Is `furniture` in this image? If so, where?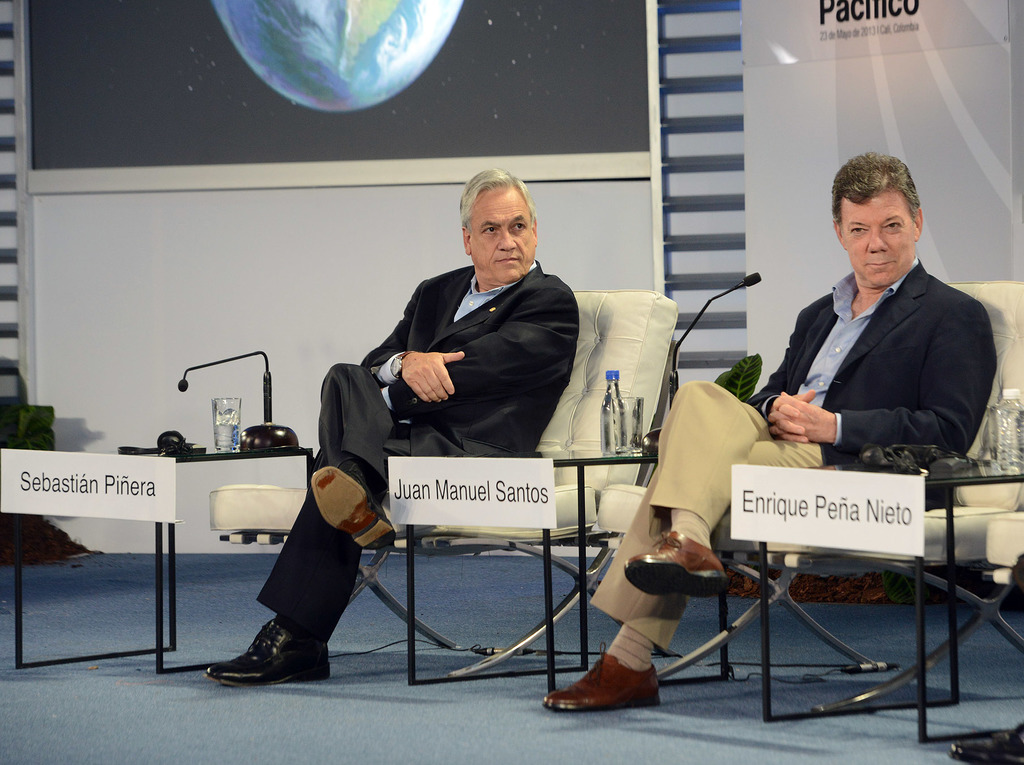
Yes, at <box>598,280,1022,725</box>.
